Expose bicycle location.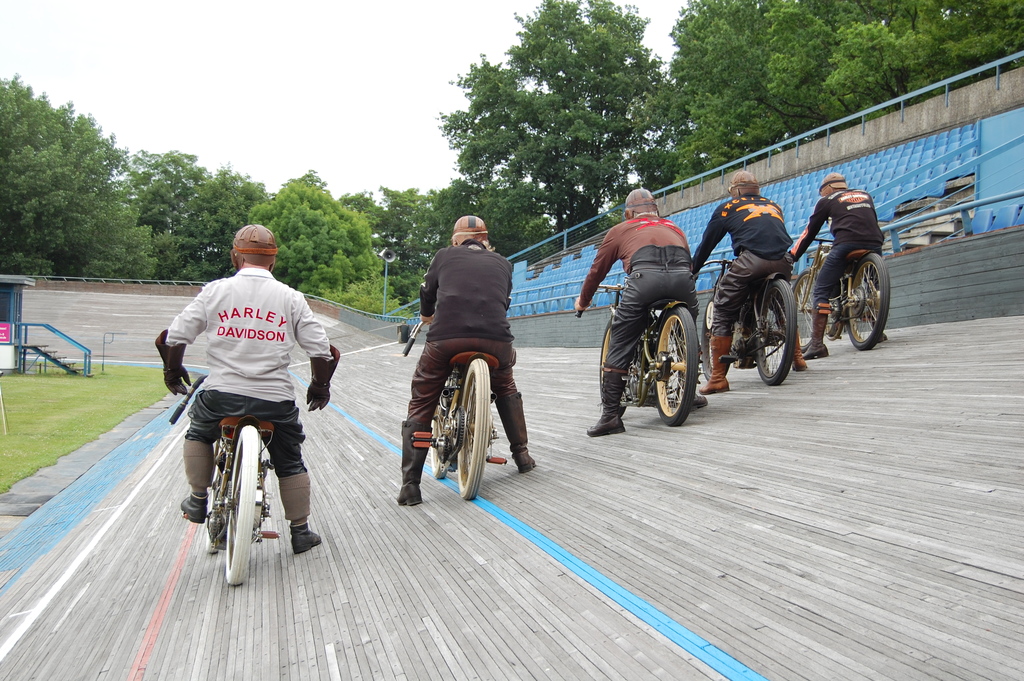
Exposed at bbox(392, 313, 511, 509).
